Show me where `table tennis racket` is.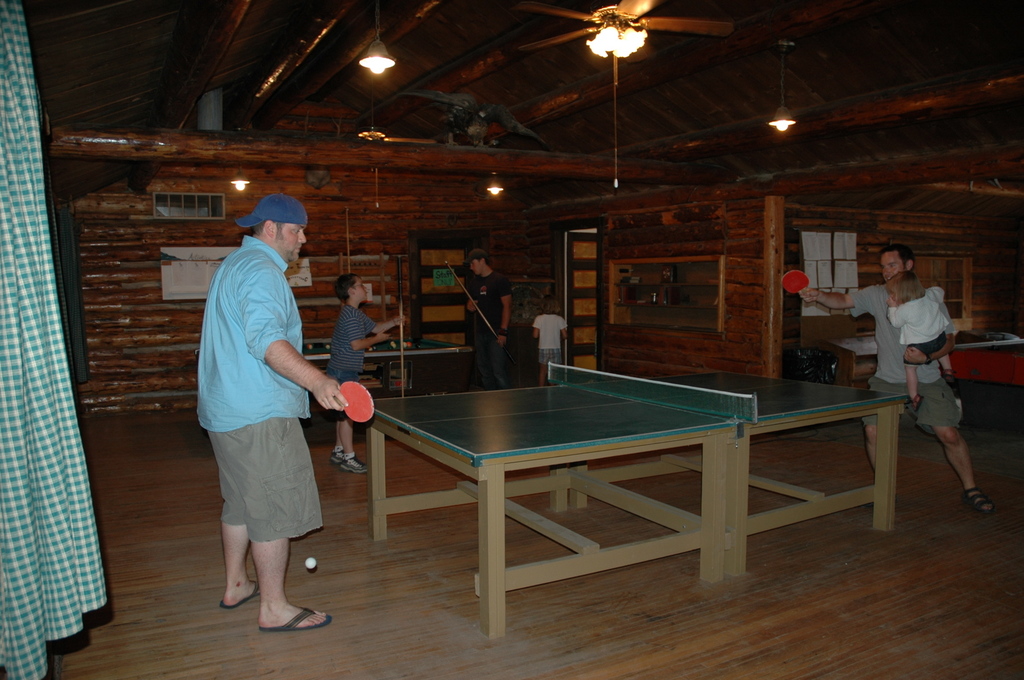
`table tennis racket` is at left=780, top=271, right=810, bottom=304.
